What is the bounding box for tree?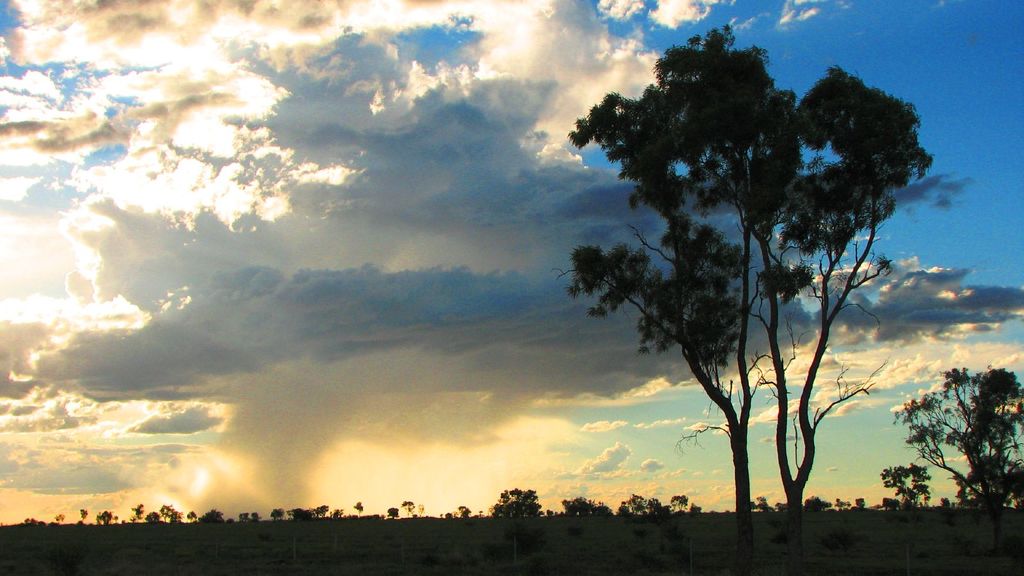
box=[495, 483, 540, 562].
